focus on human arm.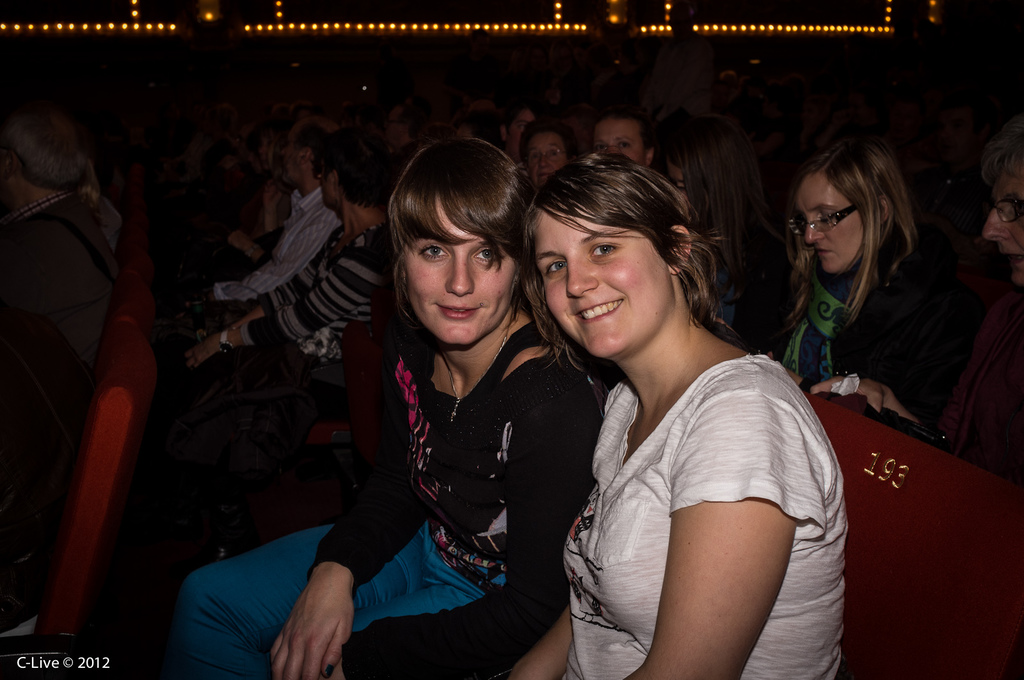
Focused at detection(811, 372, 924, 426).
